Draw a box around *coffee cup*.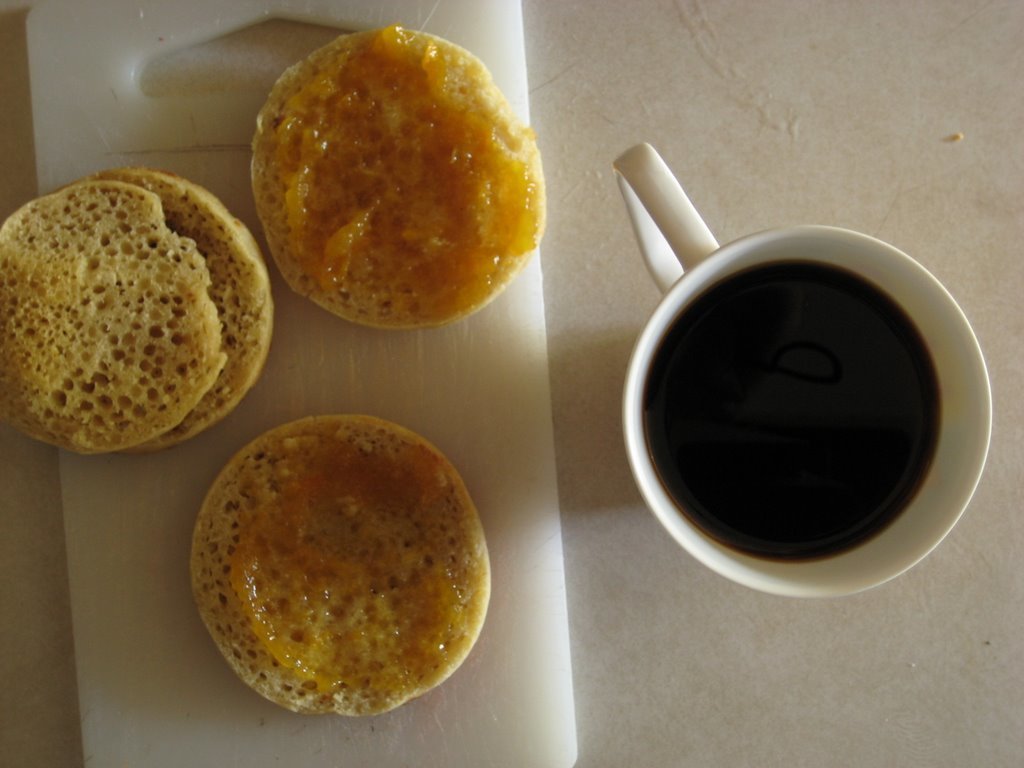
615, 141, 996, 604.
